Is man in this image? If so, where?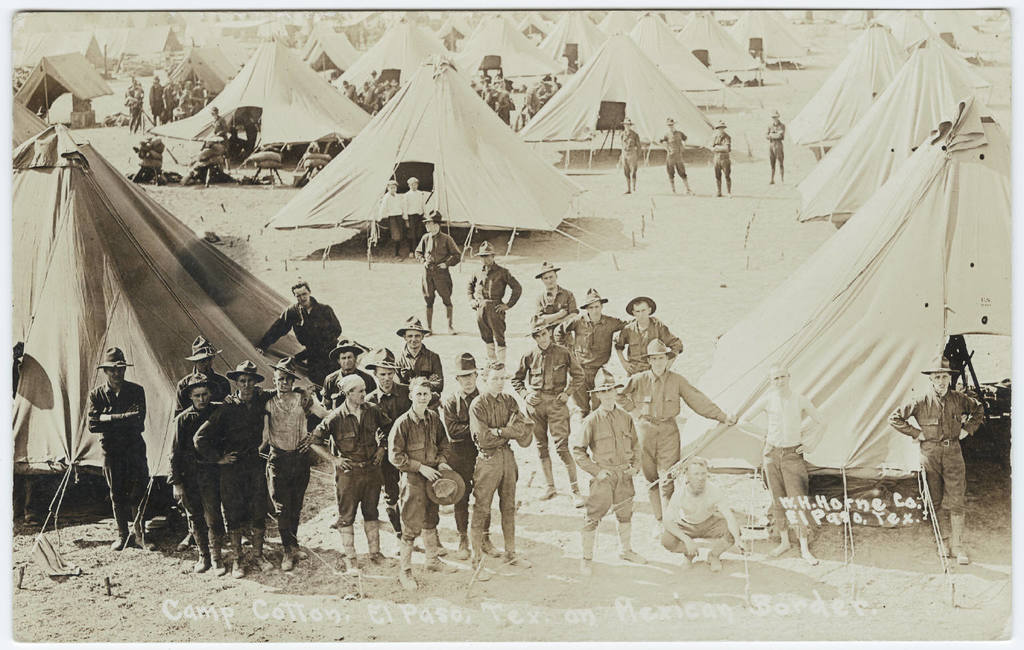
Yes, at (x1=885, y1=355, x2=985, y2=563).
